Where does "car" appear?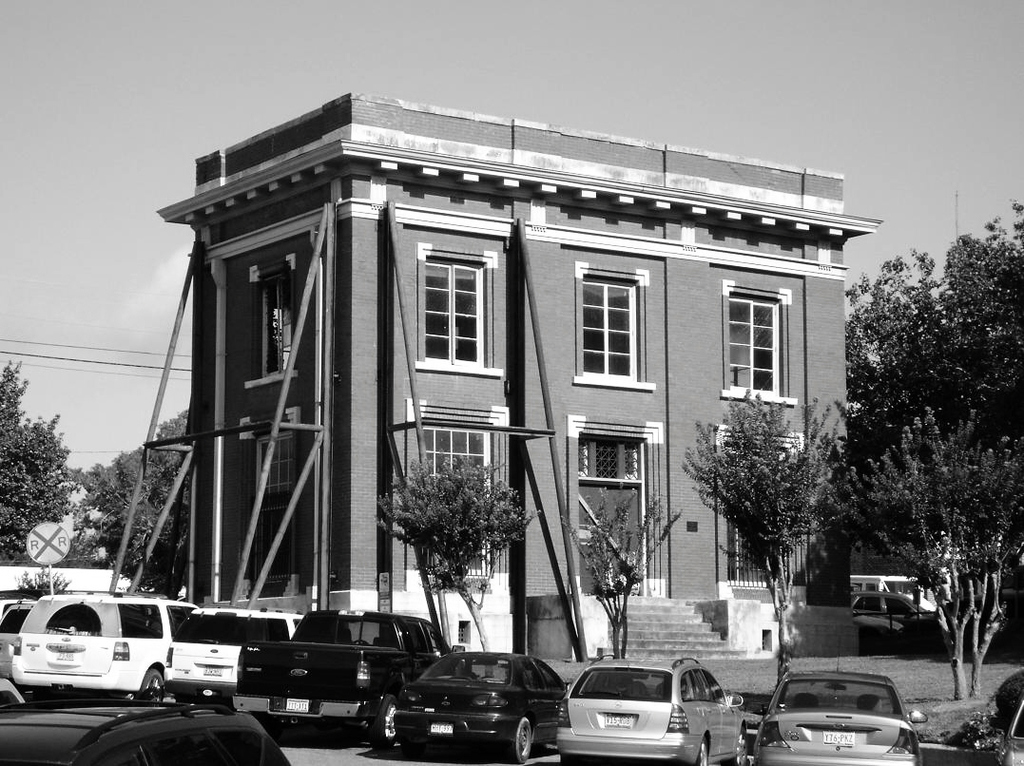
Appears at {"x1": 756, "y1": 664, "x2": 919, "y2": 765}.
